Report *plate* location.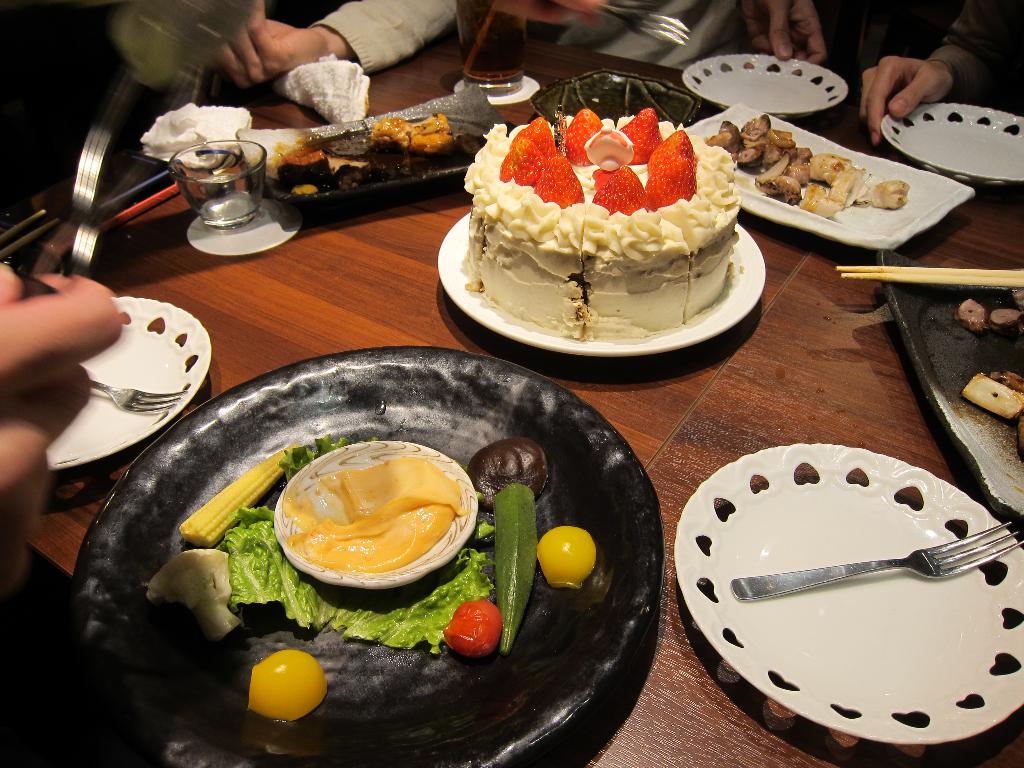
Report: crop(67, 344, 666, 767).
